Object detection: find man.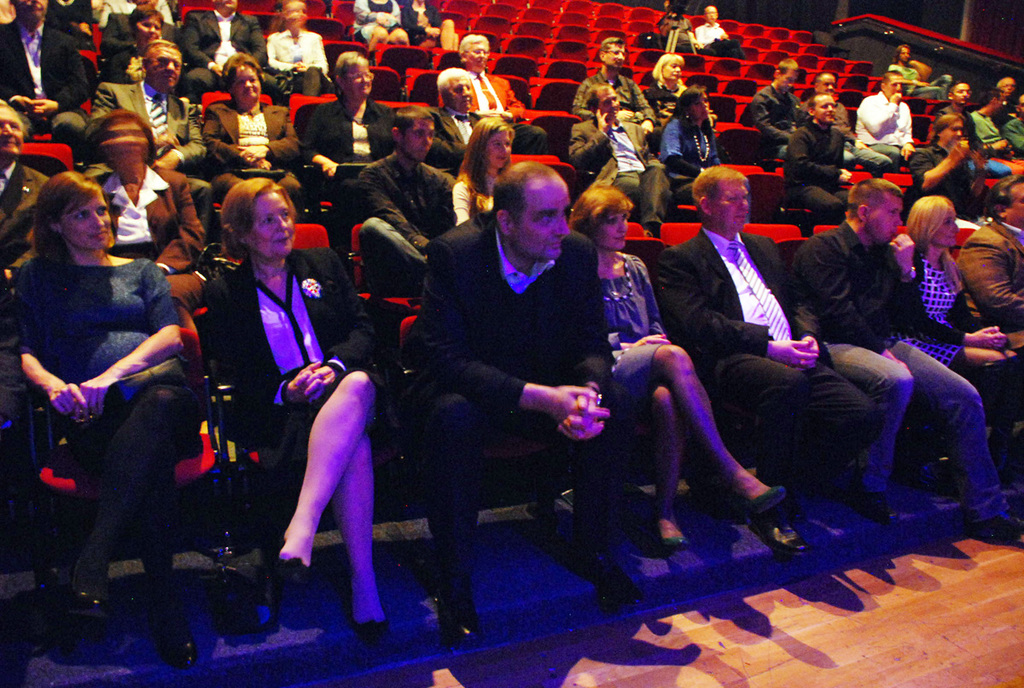
BBox(565, 32, 654, 138).
